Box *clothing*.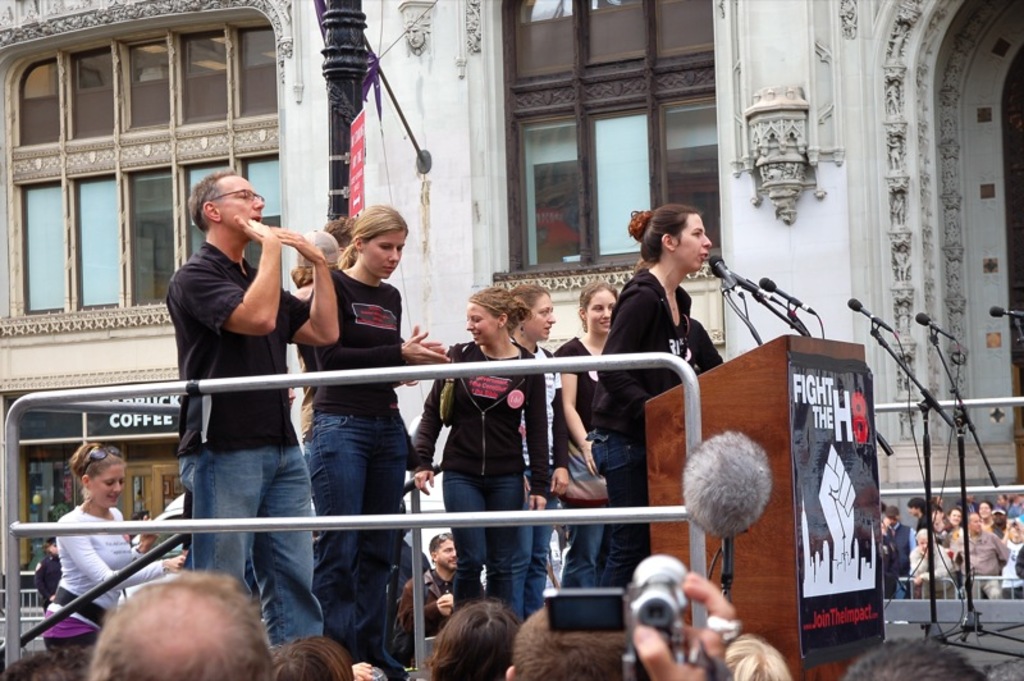
rect(413, 340, 552, 617).
